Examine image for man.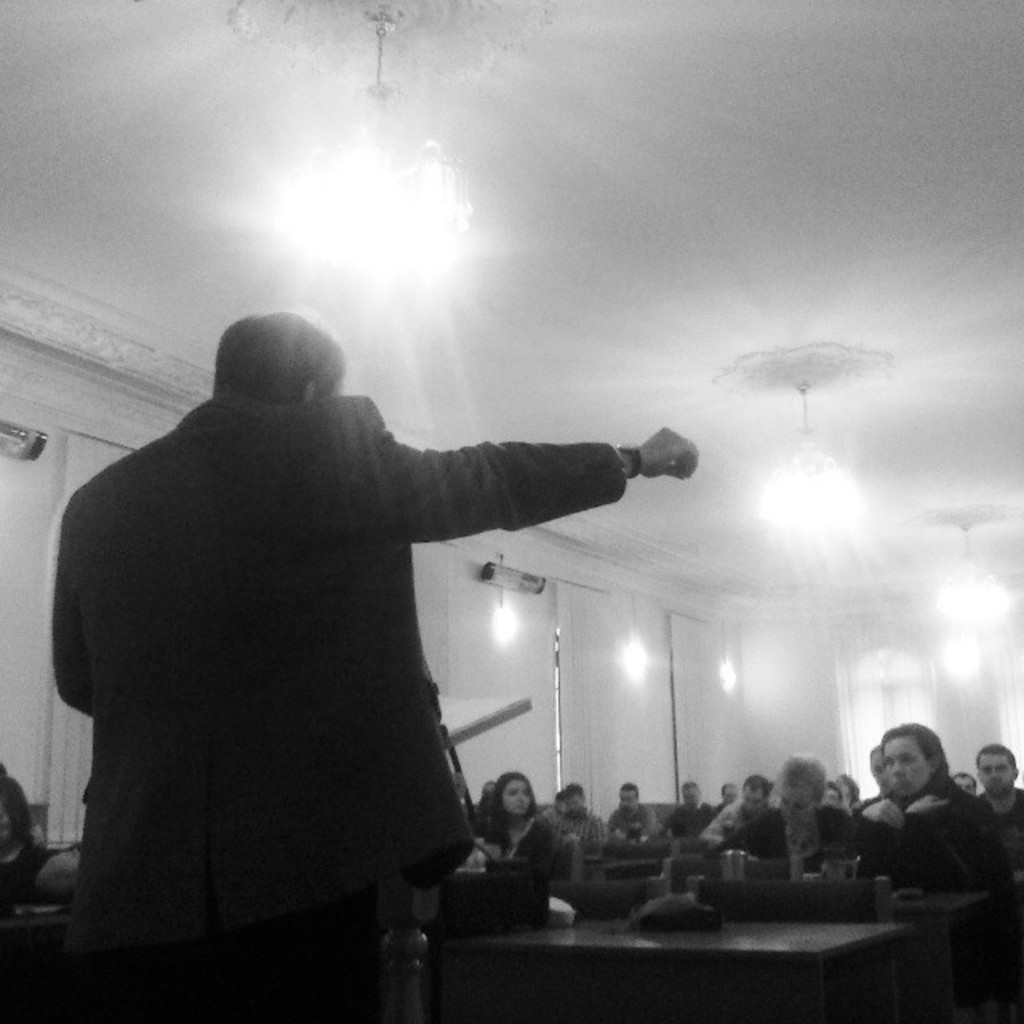
Examination result: select_region(669, 779, 709, 845).
